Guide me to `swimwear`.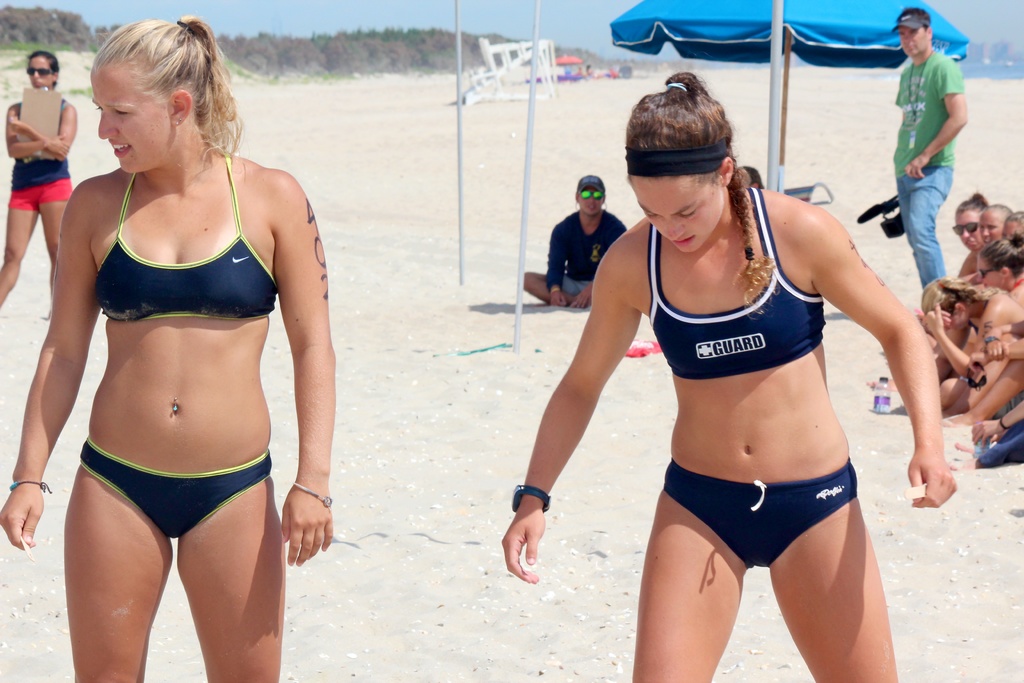
Guidance: 96:167:280:318.
